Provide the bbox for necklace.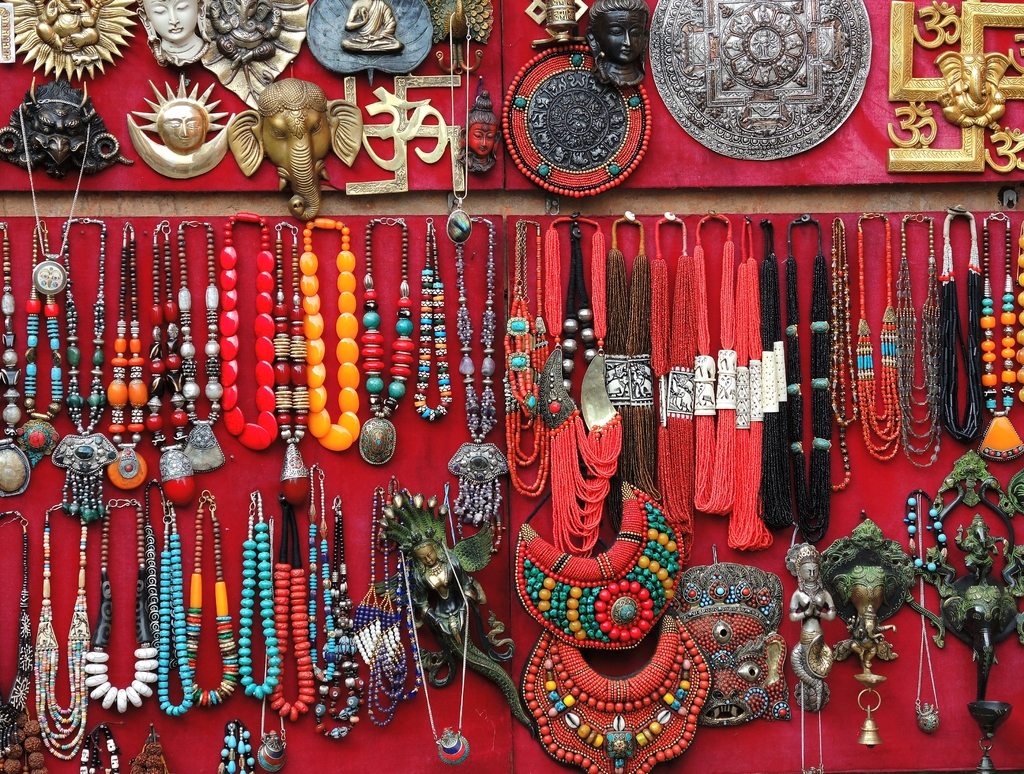
crop(440, 8, 472, 243).
